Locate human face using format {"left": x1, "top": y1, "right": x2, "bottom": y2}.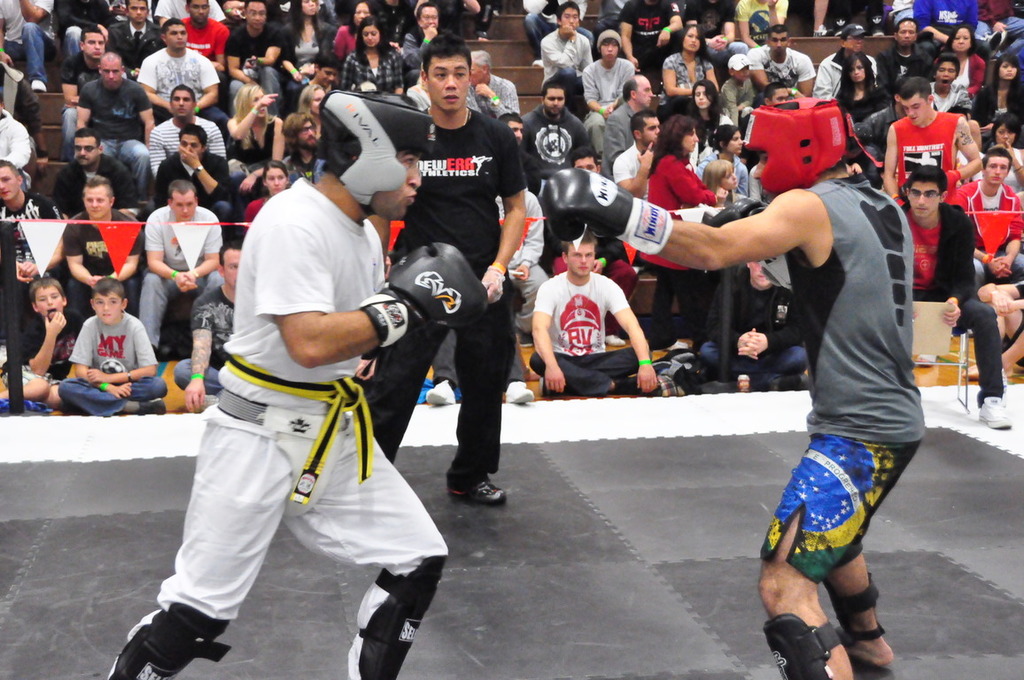
{"left": 427, "top": 58, "right": 472, "bottom": 117}.
